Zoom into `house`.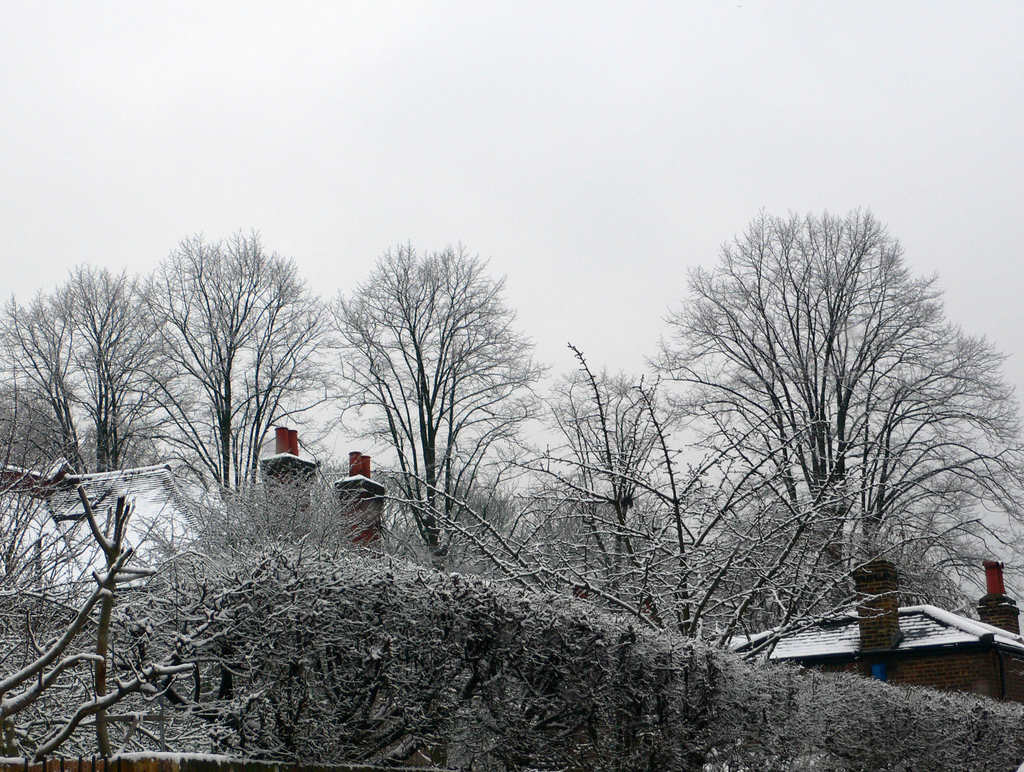
Zoom target: (left=0, top=422, right=389, bottom=678).
